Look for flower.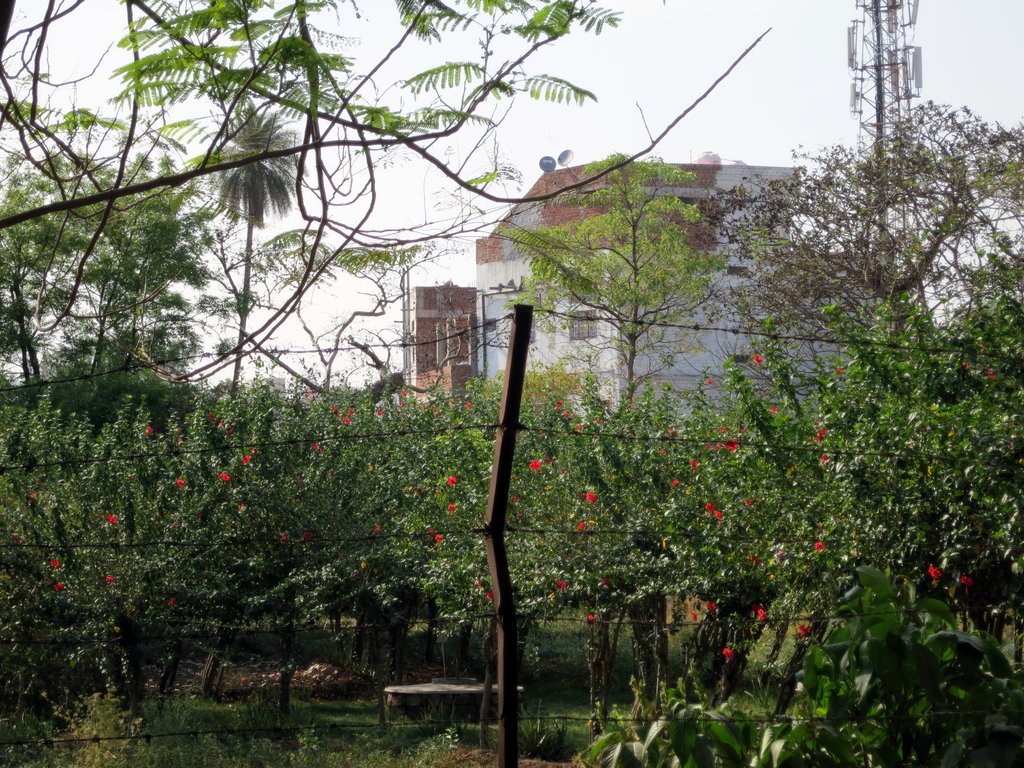
Found: {"left": 375, "top": 408, "right": 383, "bottom": 419}.
